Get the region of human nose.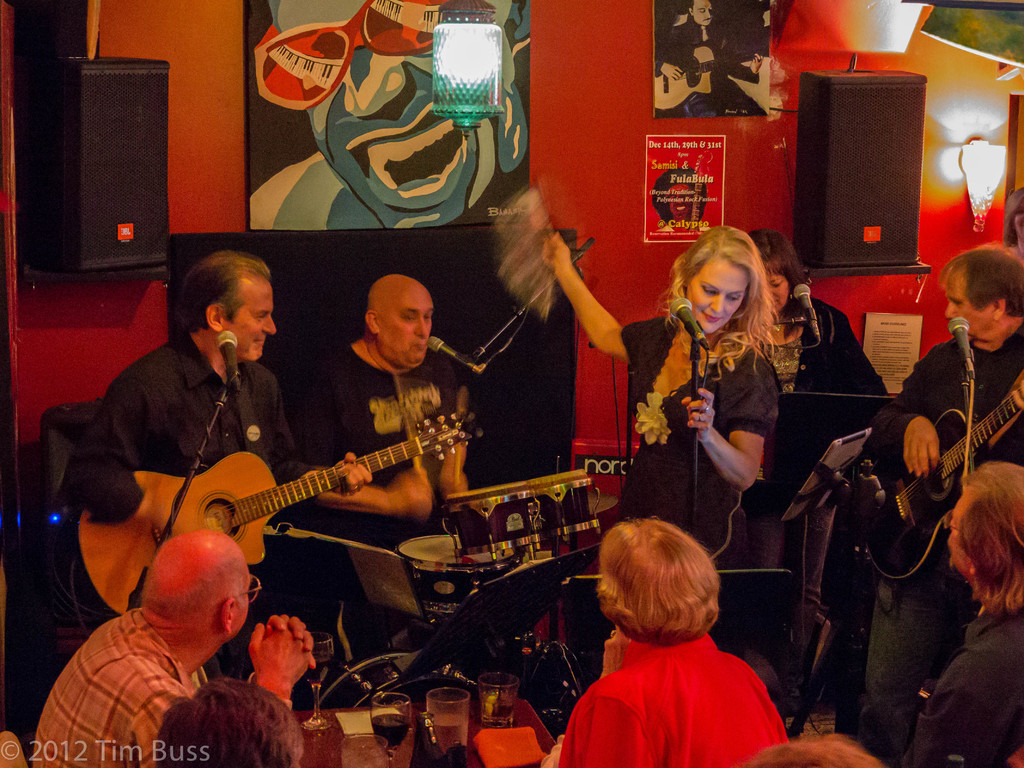
bbox=(264, 316, 274, 331).
